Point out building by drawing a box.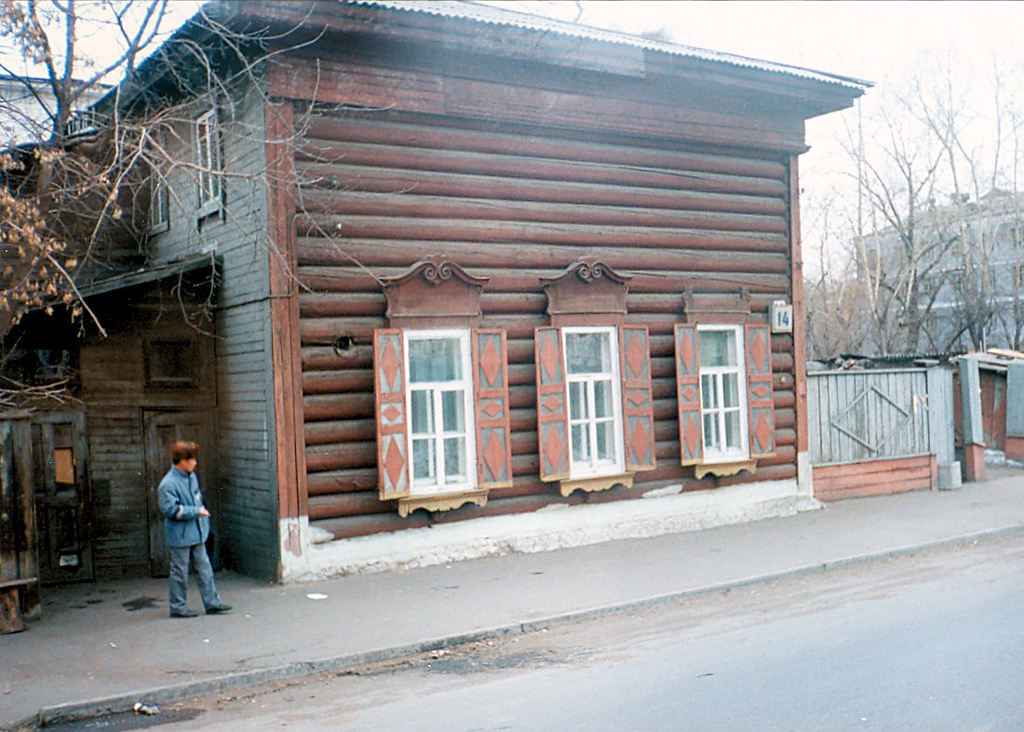
box(851, 185, 1023, 359).
